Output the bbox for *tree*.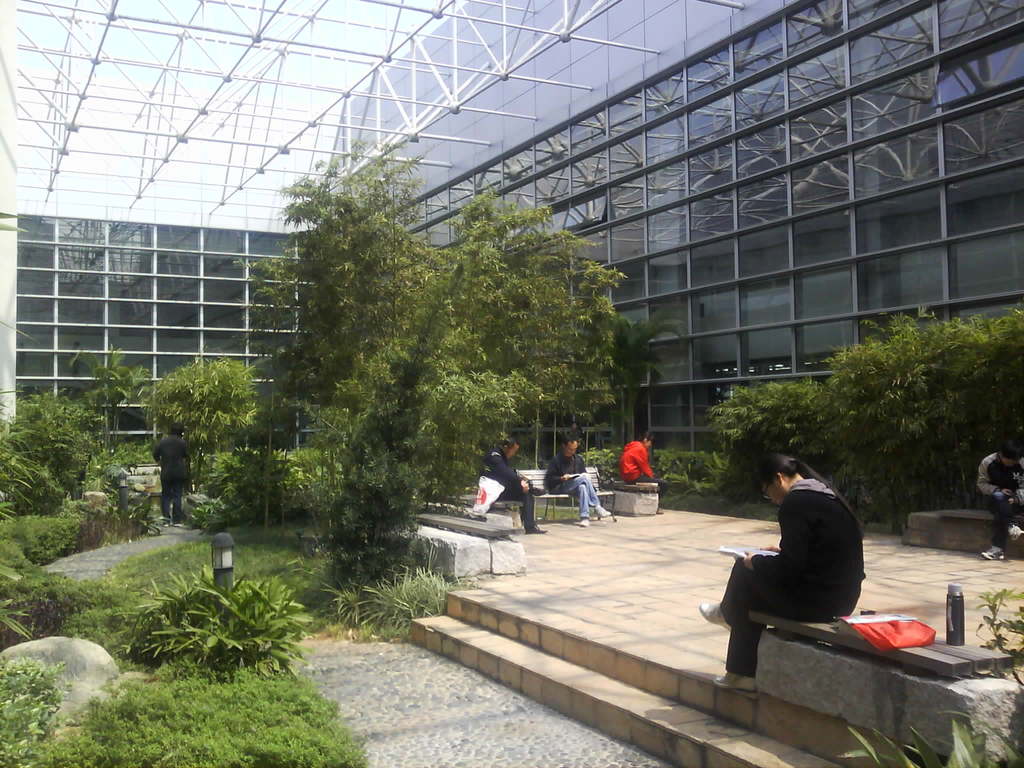
region(62, 340, 157, 442).
